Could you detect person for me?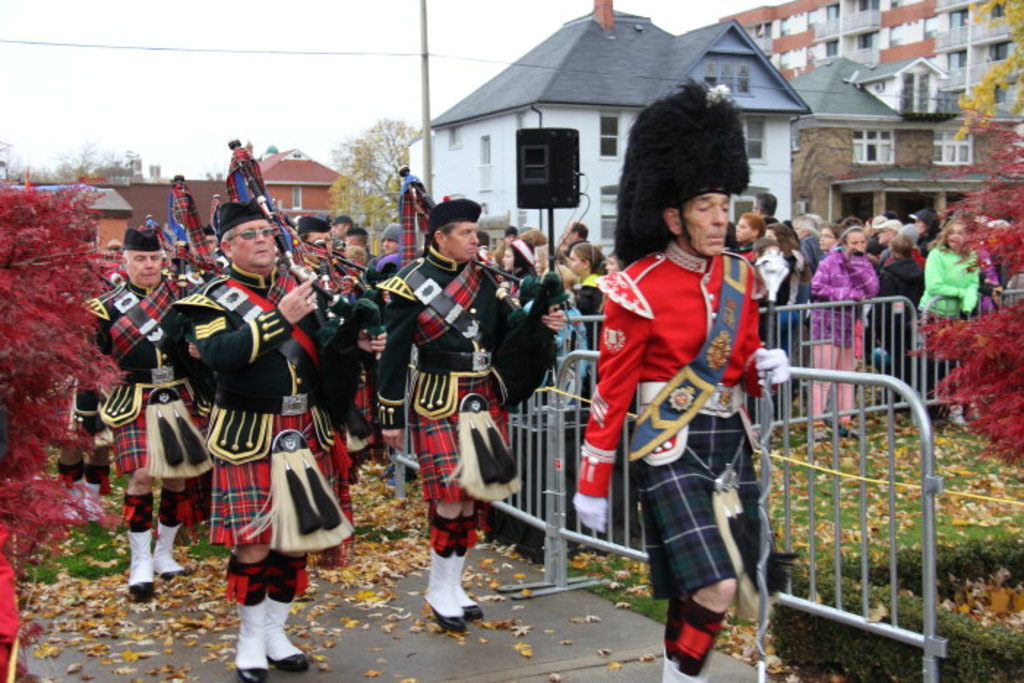
Detection result: box=[165, 197, 386, 682].
